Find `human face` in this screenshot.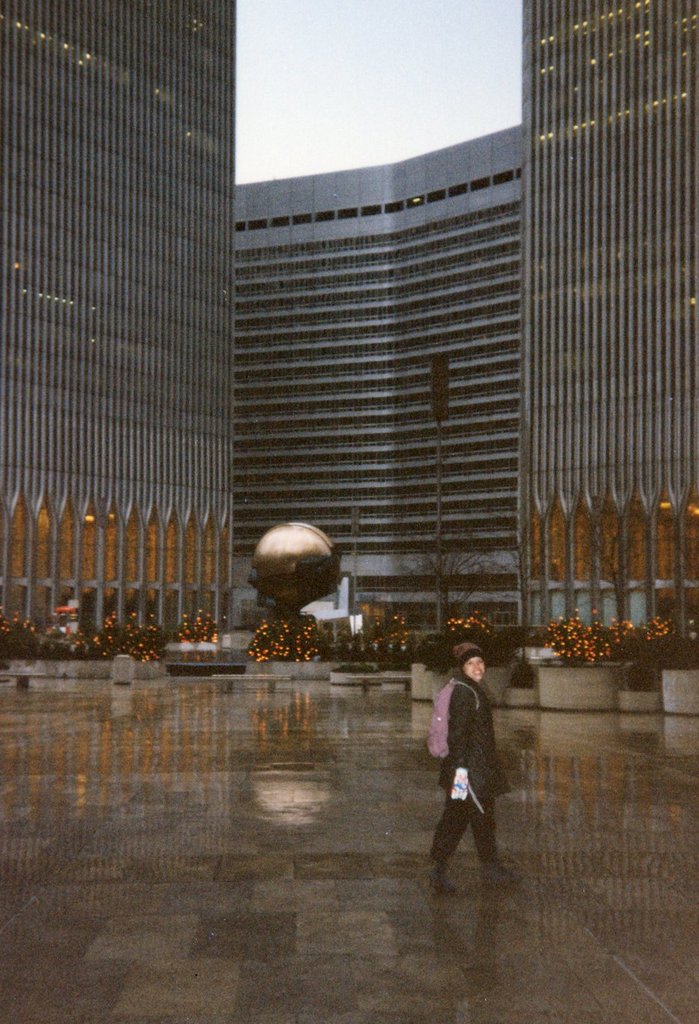
The bounding box for `human face` is 463/652/488/681.
